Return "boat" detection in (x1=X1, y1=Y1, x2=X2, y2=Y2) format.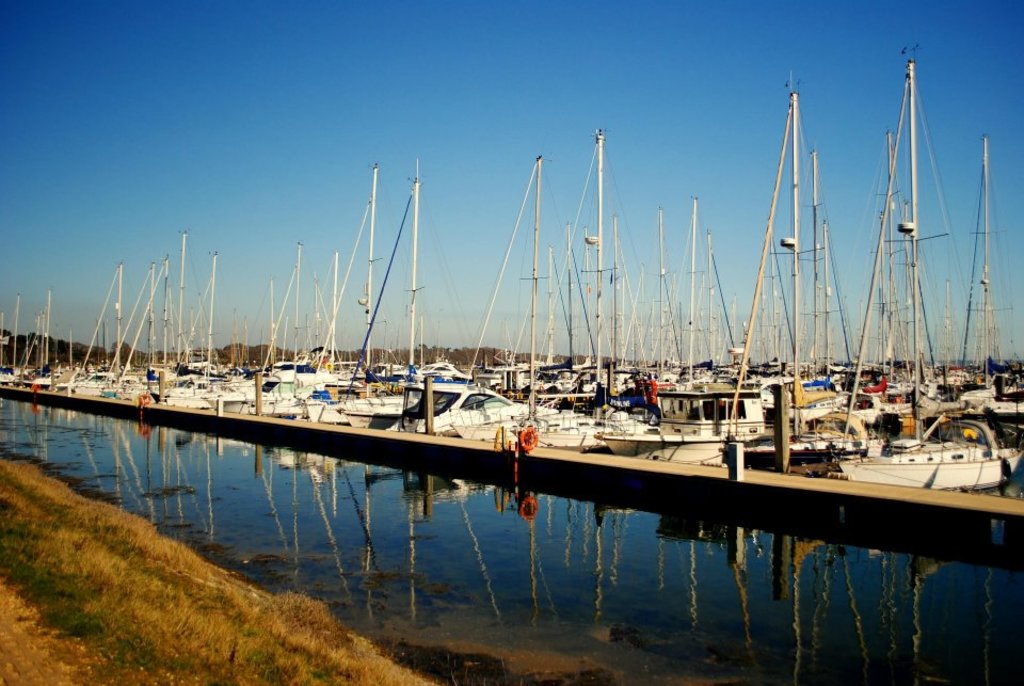
(x1=0, y1=294, x2=22, y2=390).
